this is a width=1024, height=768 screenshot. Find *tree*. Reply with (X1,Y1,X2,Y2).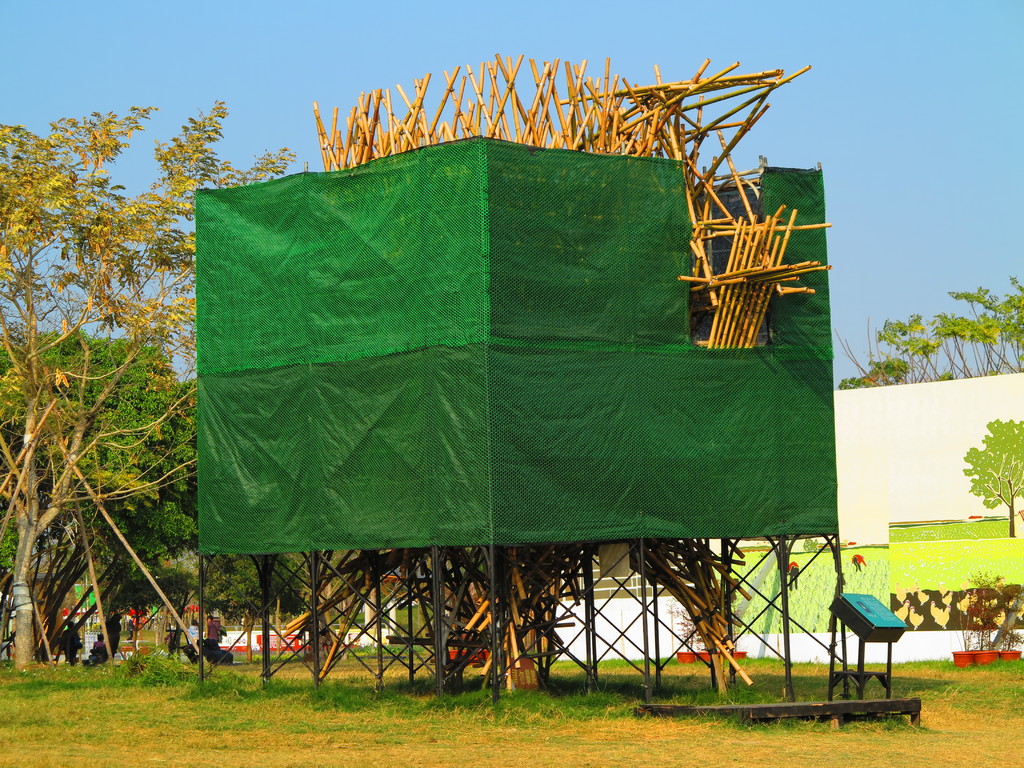
(967,408,1023,536).
